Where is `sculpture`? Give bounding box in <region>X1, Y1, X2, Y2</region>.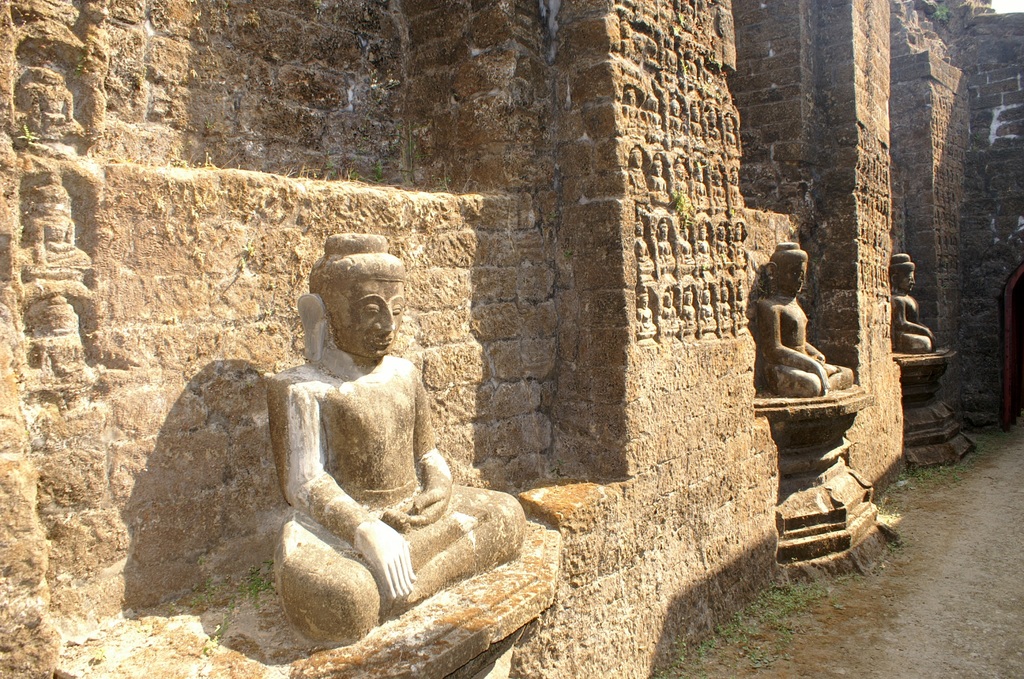
<region>887, 249, 937, 348</region>.
